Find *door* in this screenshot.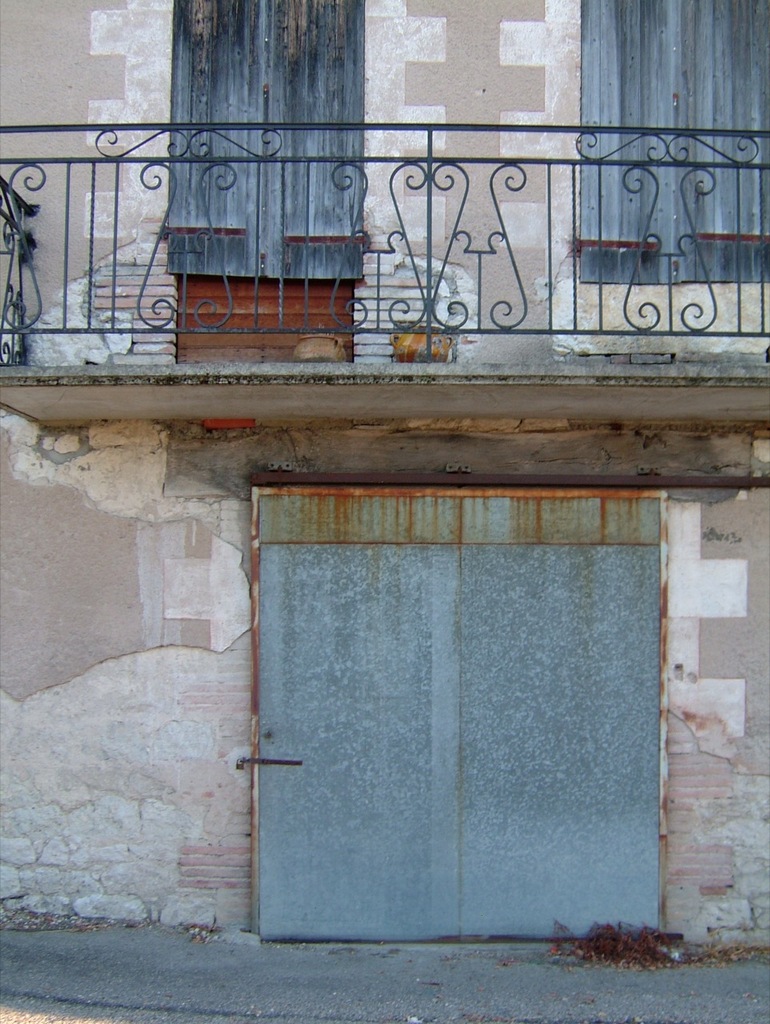
The bounding box for *door* is {"x1": 231, "y1": 490, "x2": 689, "y2": 930}.
